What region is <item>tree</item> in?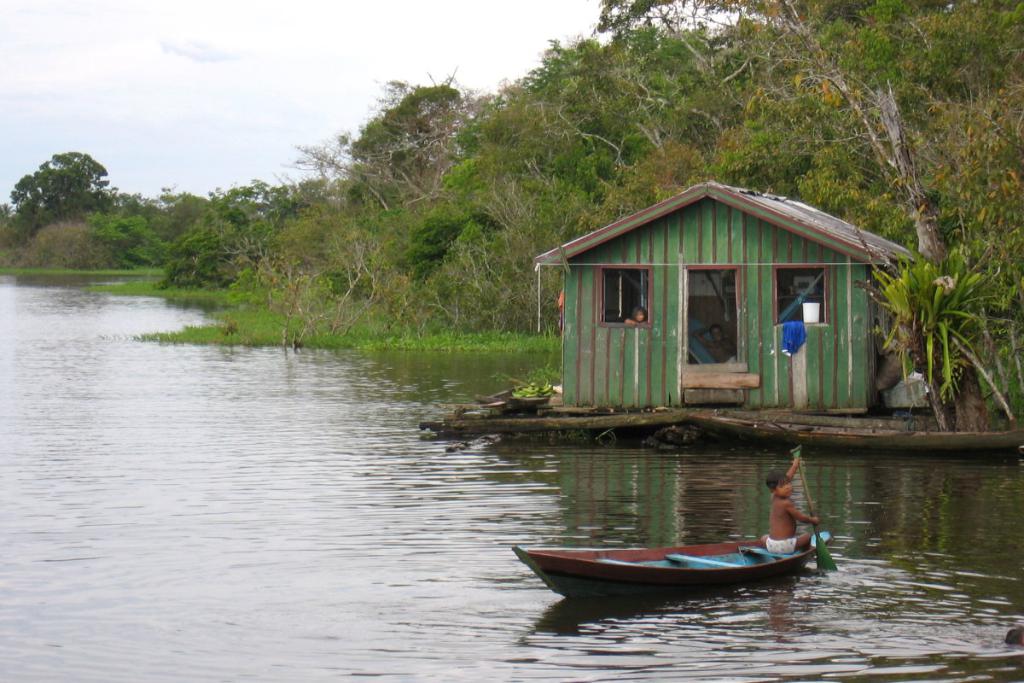
bbox(0, 147, 113, 251).
